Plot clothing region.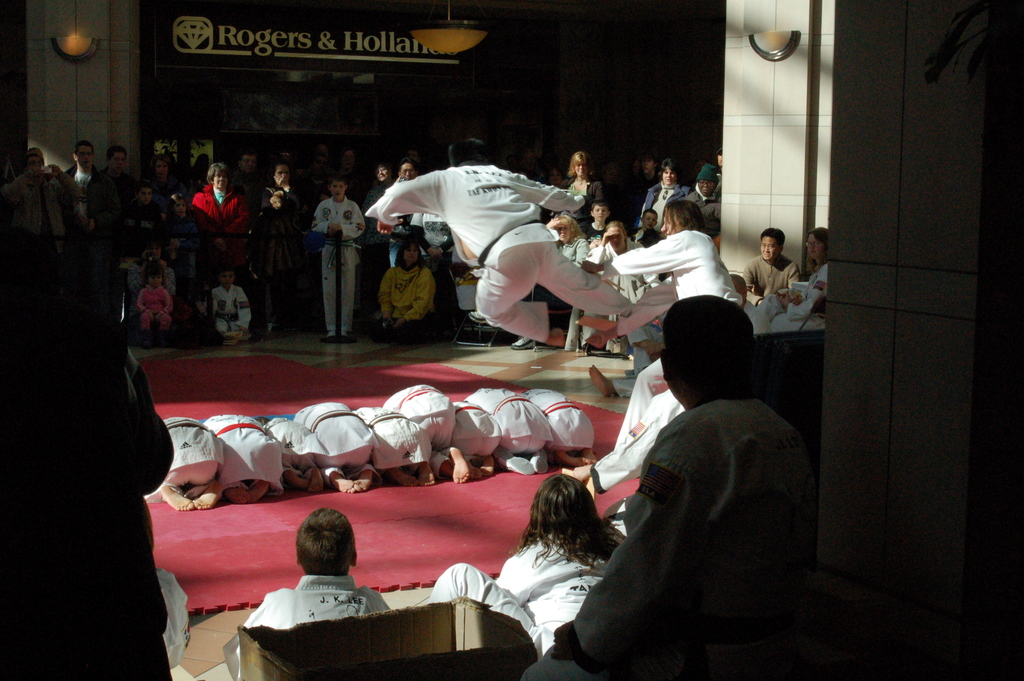
Plotted at (x1=550, y1=172, x2=609, y2=233).
